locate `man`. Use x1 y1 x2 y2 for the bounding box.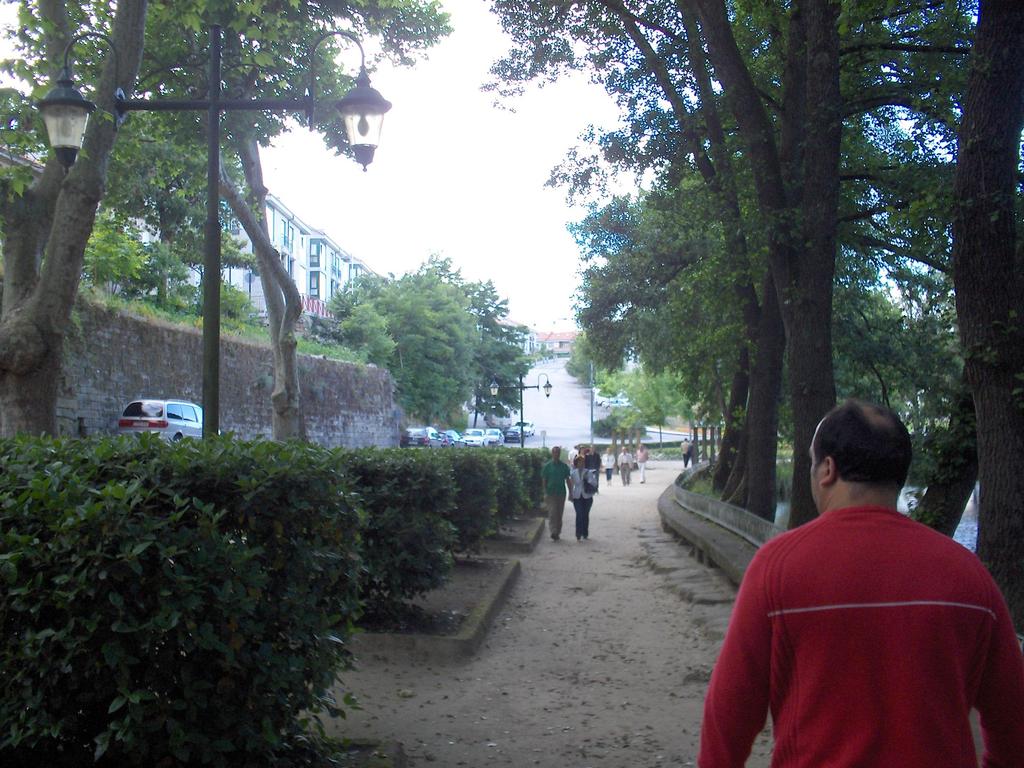
602 440 617 481.
